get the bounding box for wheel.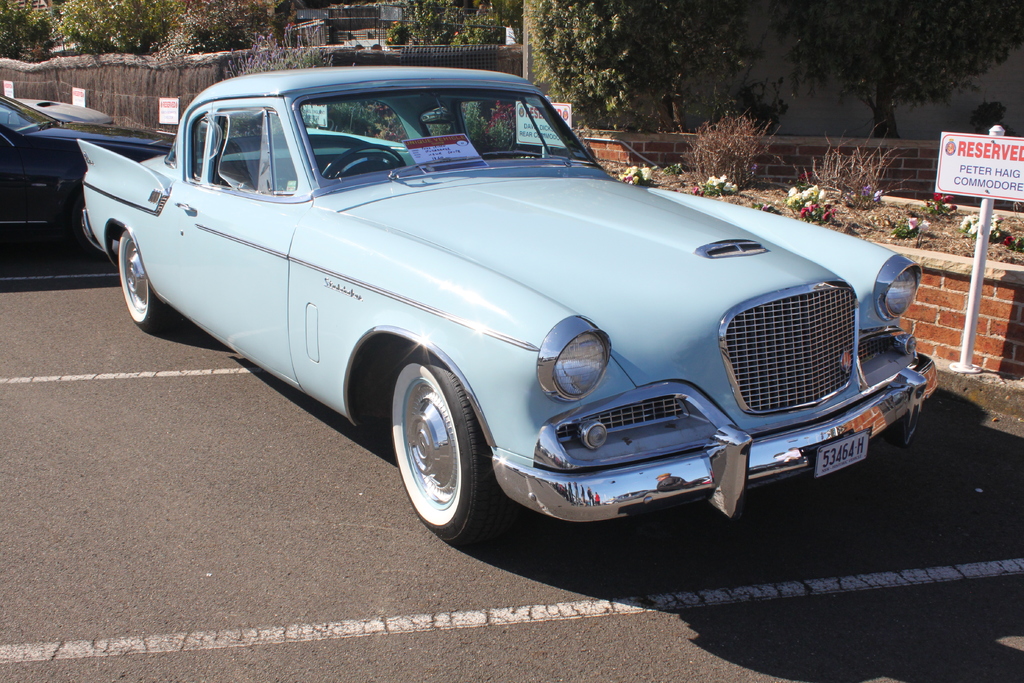
[x1=326, y1=145, x2=404, y2=175].
